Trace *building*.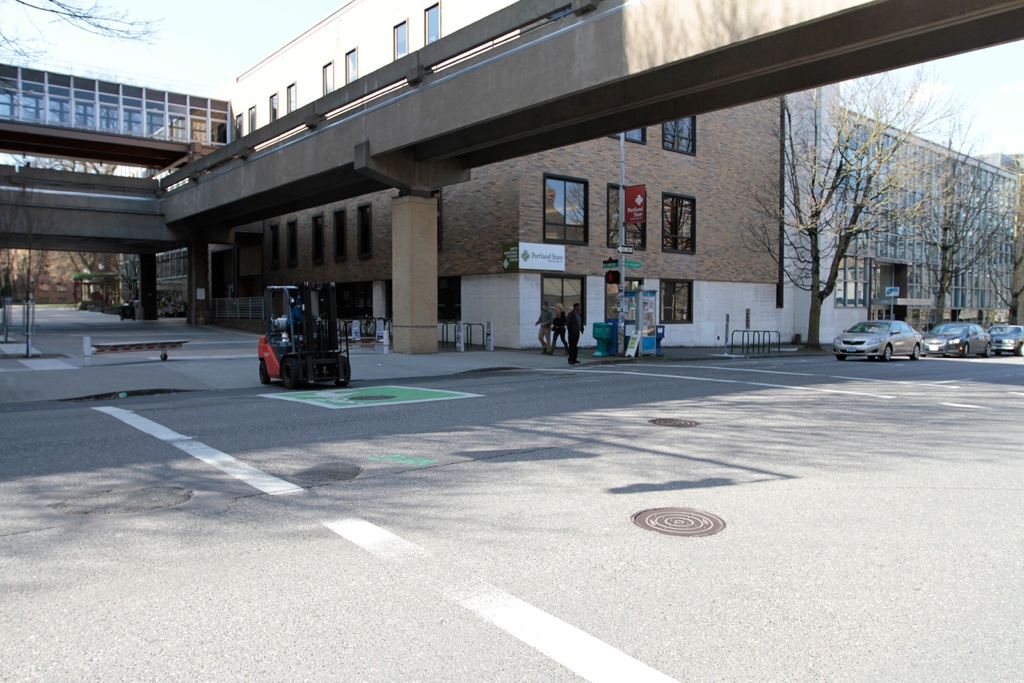
Traced to rect(76, 0, 1023, 345).
